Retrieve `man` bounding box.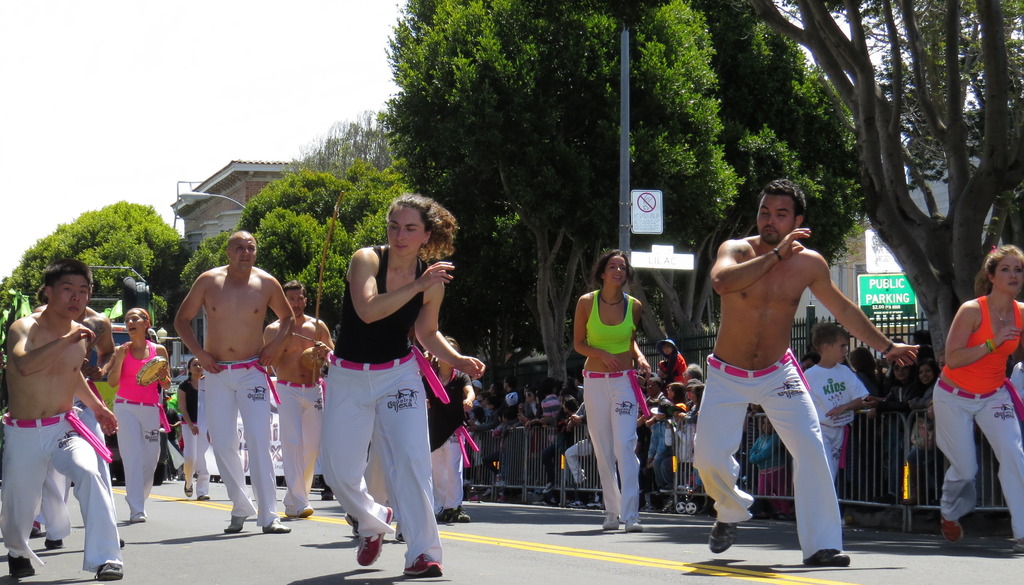
Bounding box: BBox(0, 249, 130, 581).
